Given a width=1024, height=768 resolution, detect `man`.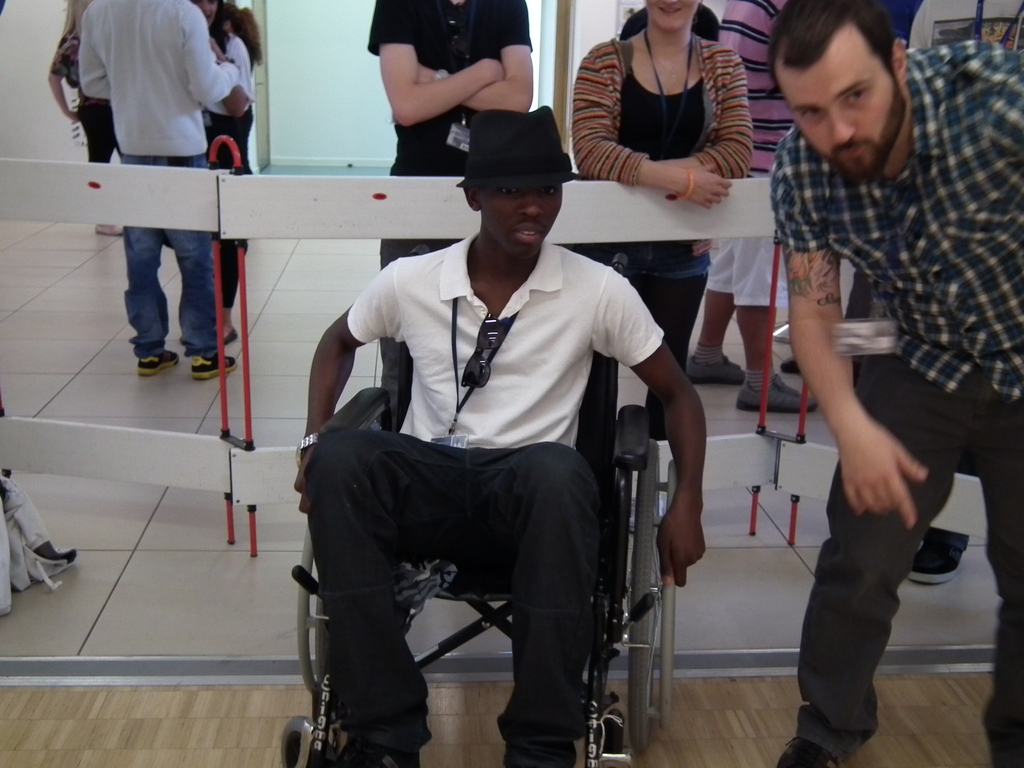
detection(292, 106, 707, 767).
